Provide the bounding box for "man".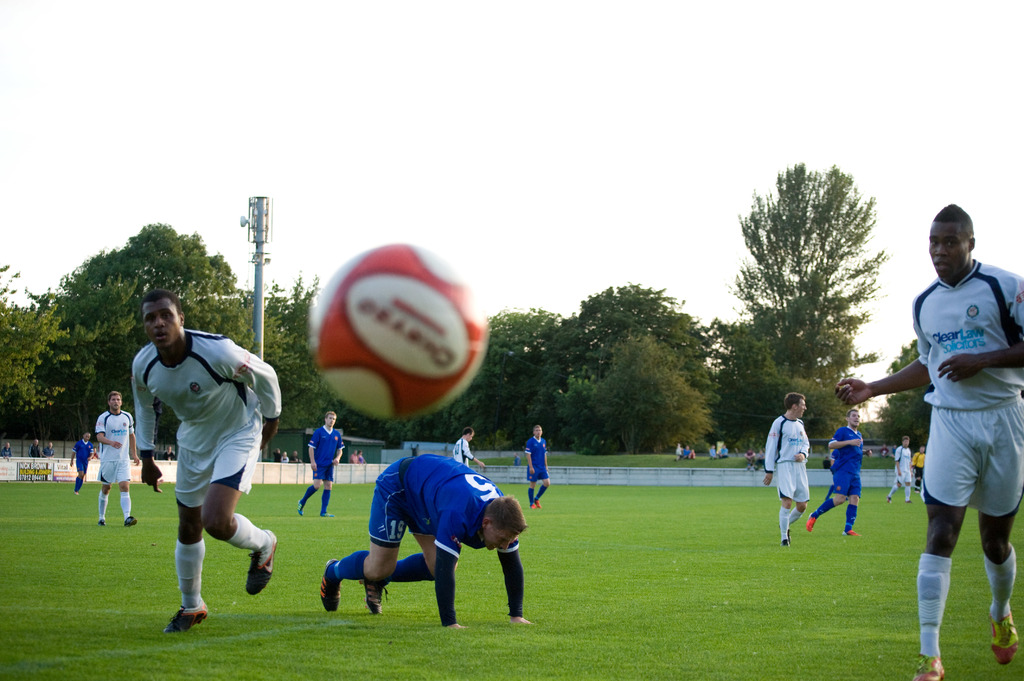
locate(161, 444, 175, 461).
